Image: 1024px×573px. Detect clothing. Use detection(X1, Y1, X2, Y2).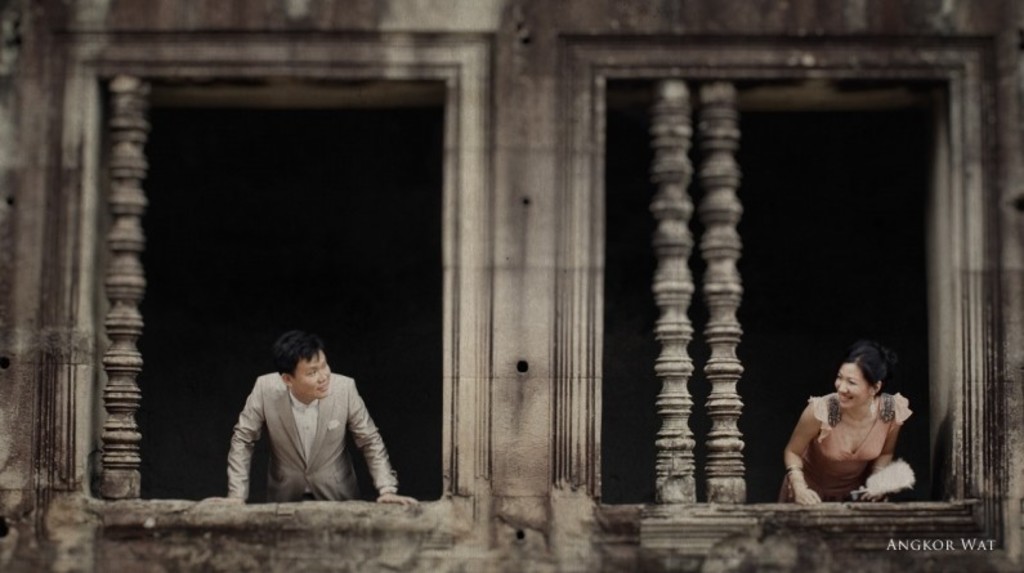
detection(778, 389, 916, 502).
